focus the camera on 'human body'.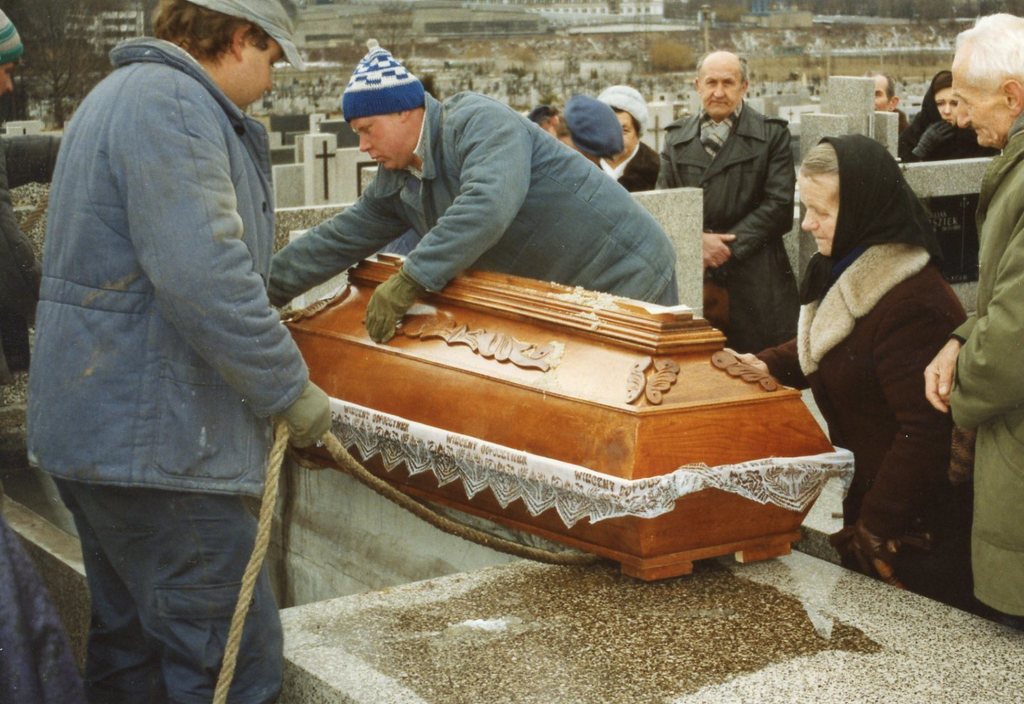
Focus region: 28, 0, 335, 686.
